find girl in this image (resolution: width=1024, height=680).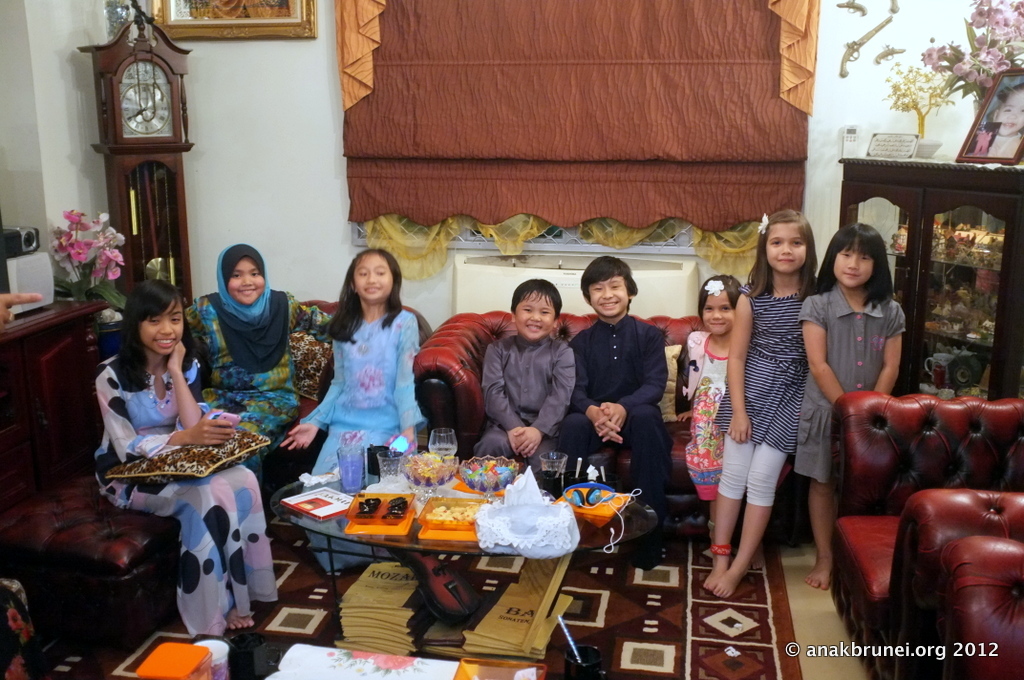
BBox(285, 234, 429, 585).
